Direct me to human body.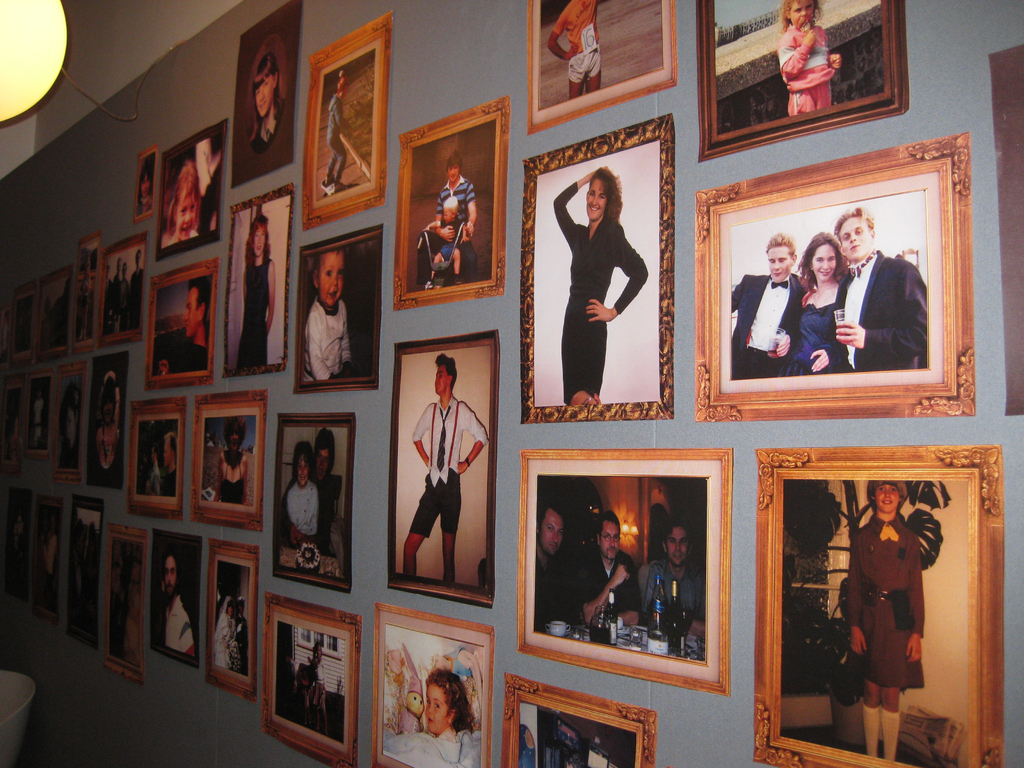
Direction: x1=775 y1=17 x2=842 y2=113.
